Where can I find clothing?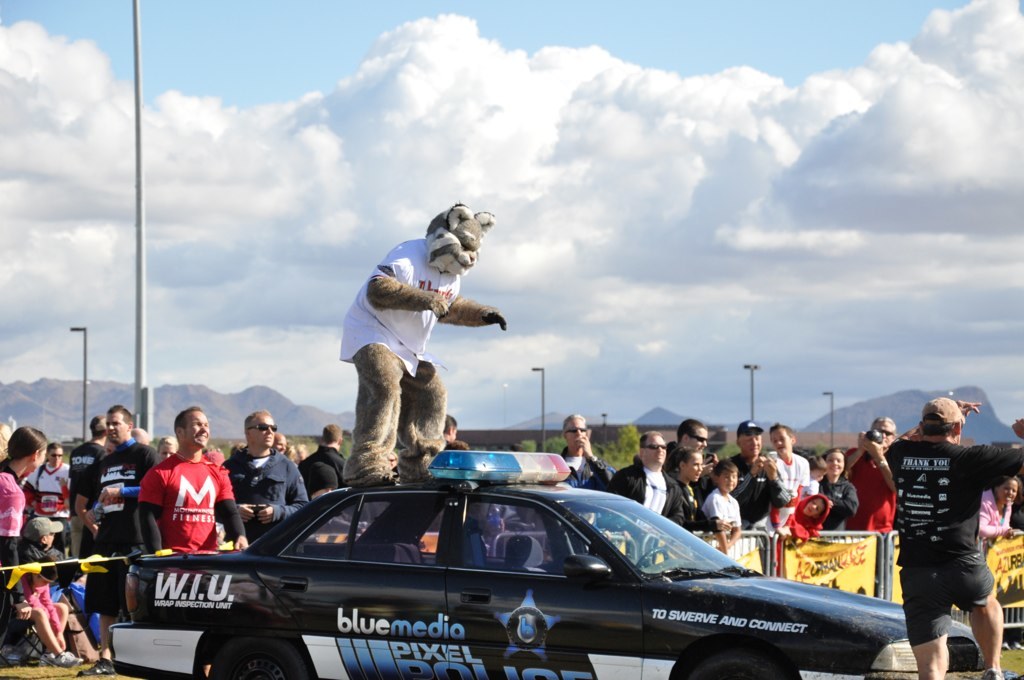
You can find it at 766 489 825 540.
